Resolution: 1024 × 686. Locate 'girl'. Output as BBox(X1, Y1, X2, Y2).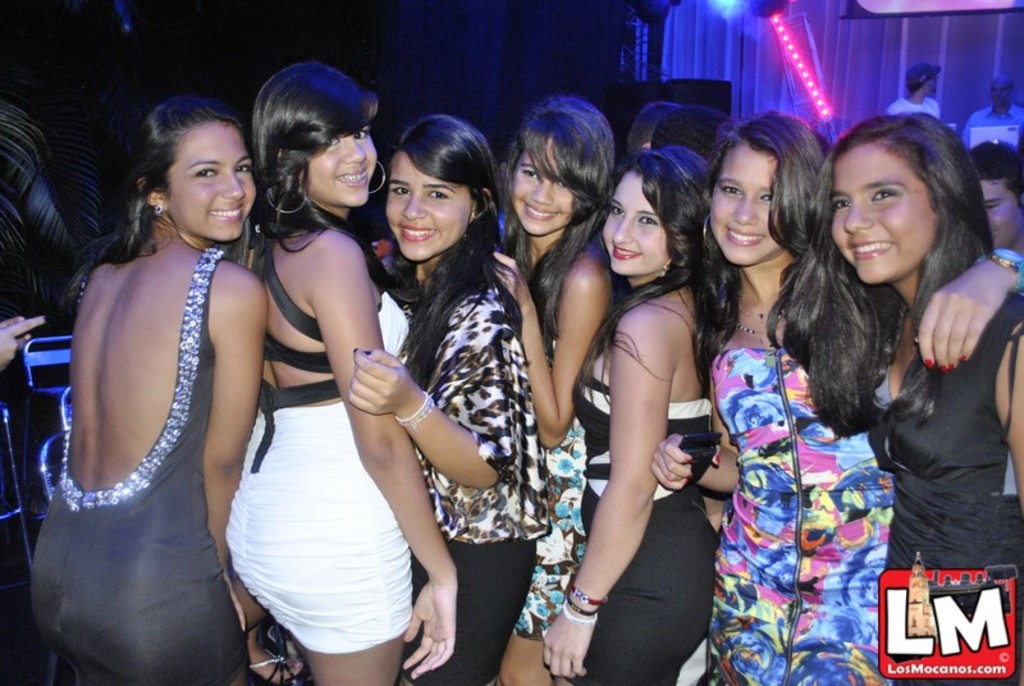
BBox(654, 109, 1023, 685).
